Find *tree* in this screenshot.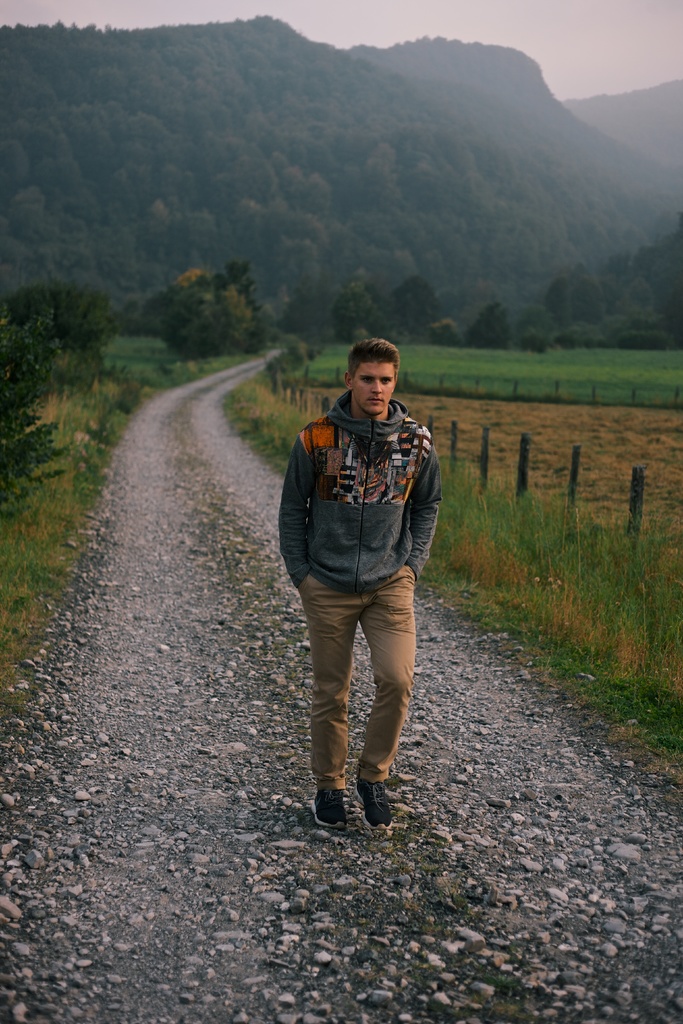
The bounding box for *tree* is 321 260 399 358.
